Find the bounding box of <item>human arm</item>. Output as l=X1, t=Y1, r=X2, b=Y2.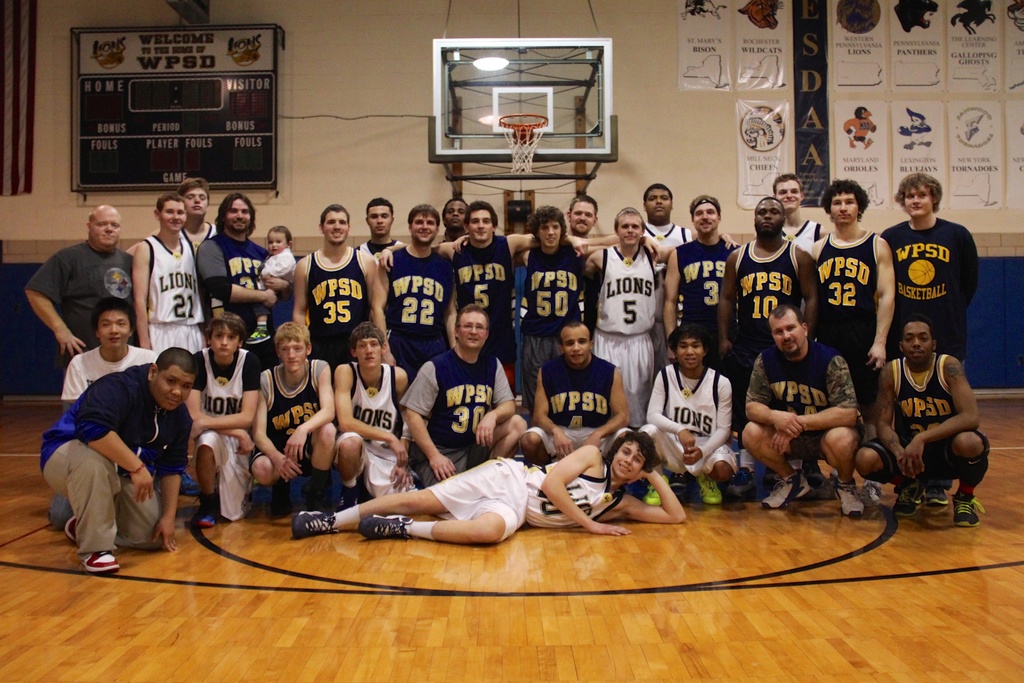
l=196, t=346, r=265, b=436.
